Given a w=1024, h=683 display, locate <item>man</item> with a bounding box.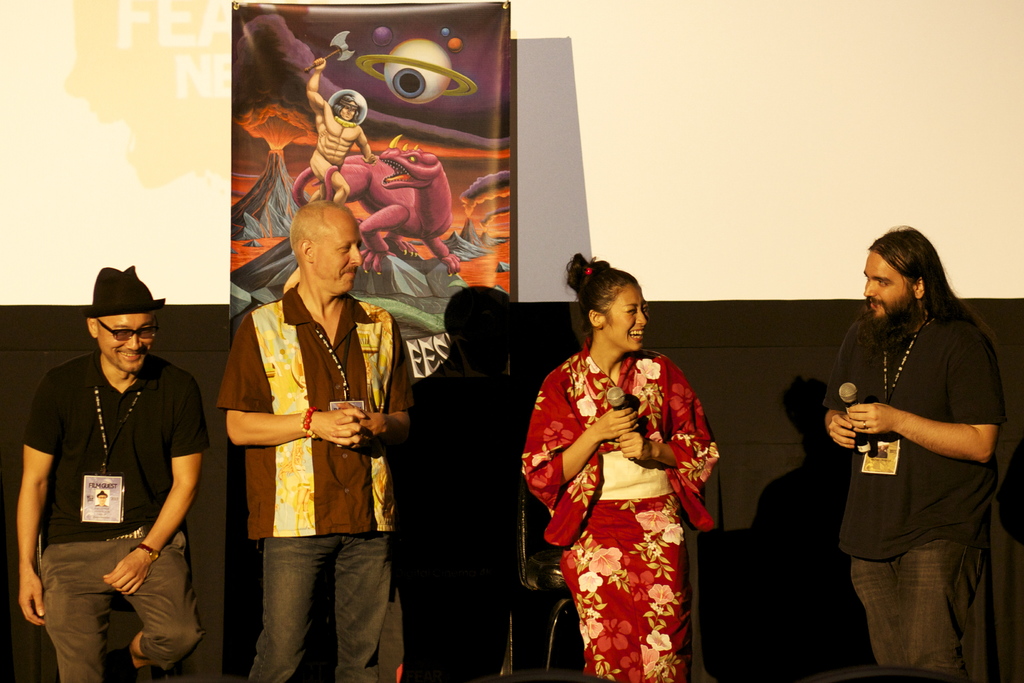
Located: region(20, 257, 207, 671).
